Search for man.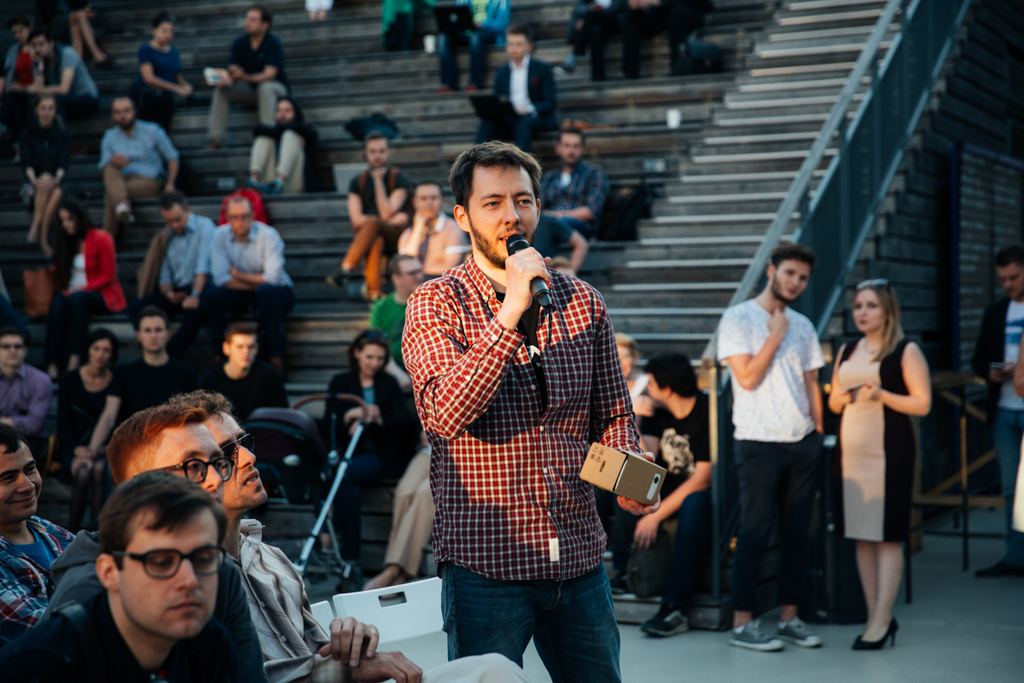
Found at [620, 0, 712, 77].
